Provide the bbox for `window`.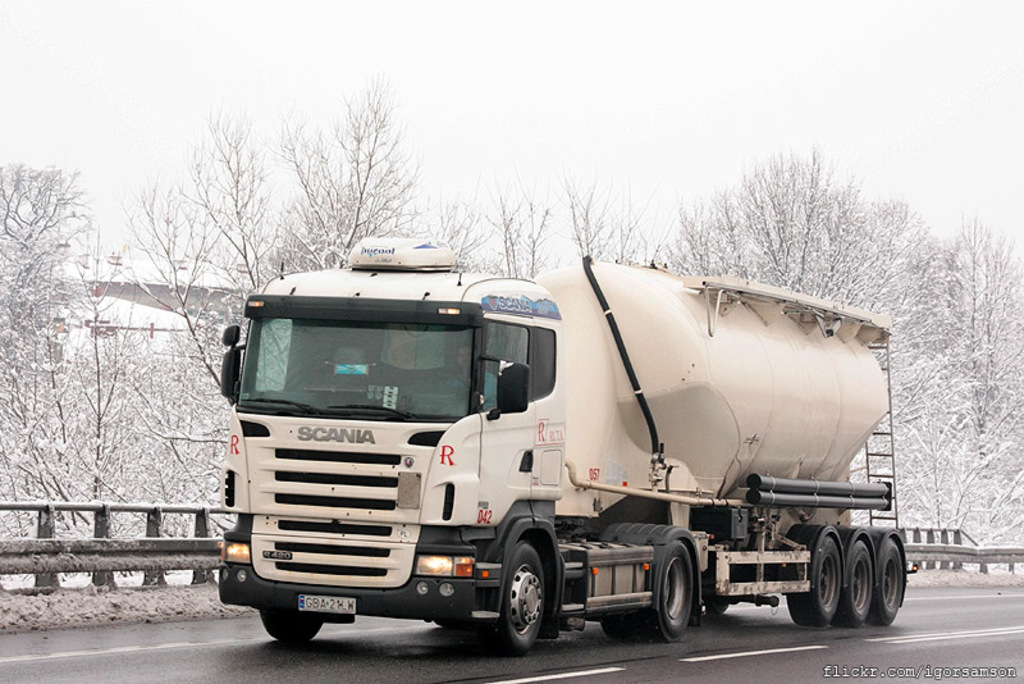
region(483, 320, 527, 411).
